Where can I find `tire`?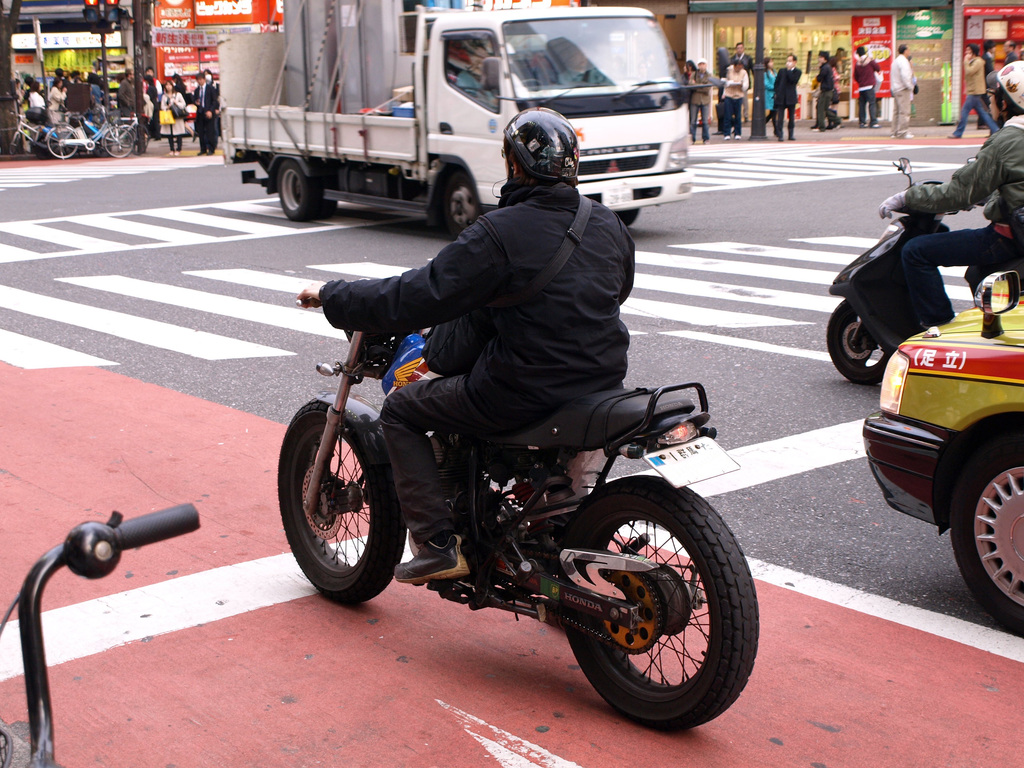
You can find it at [x1=104, y1=127, x2=136, y2=159].
